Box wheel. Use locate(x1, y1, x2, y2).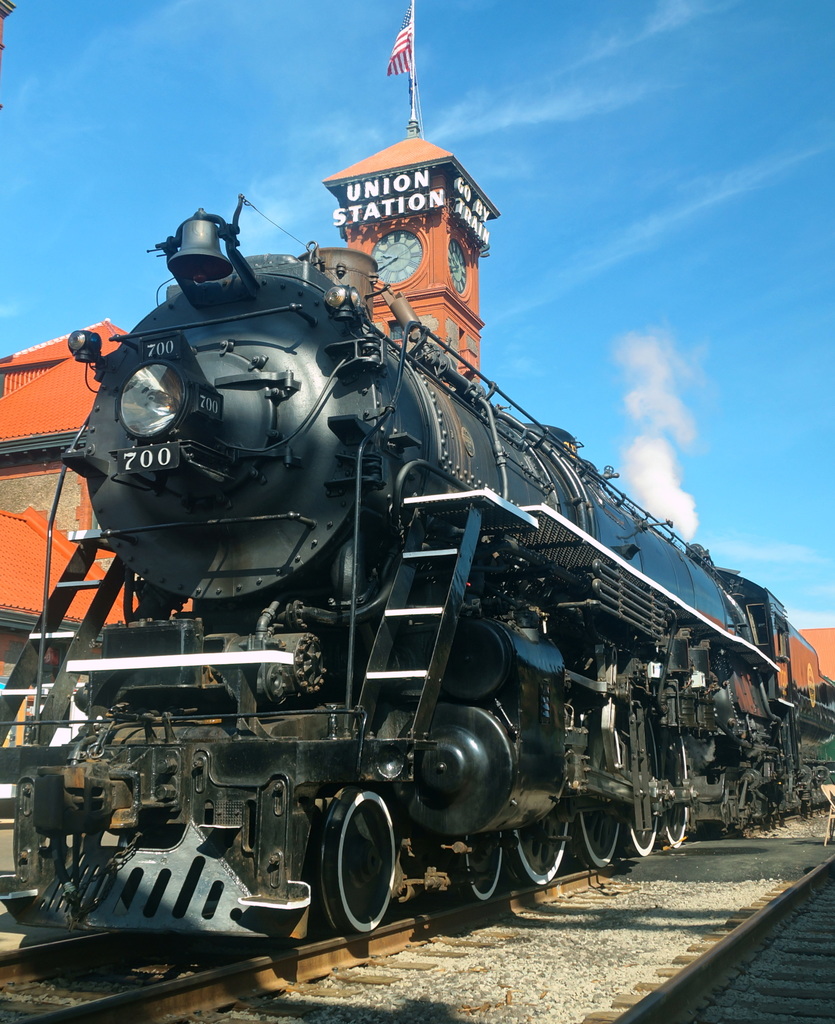
locate(617, 802, 660, 856).
